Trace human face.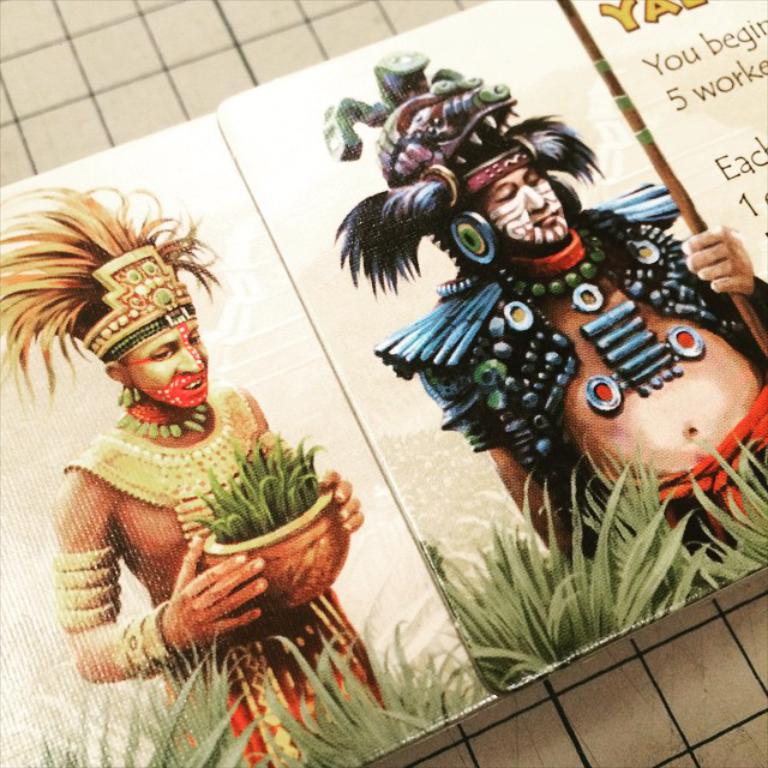
Traced to (x1=125, y1=318, x2=215, y2=416).
